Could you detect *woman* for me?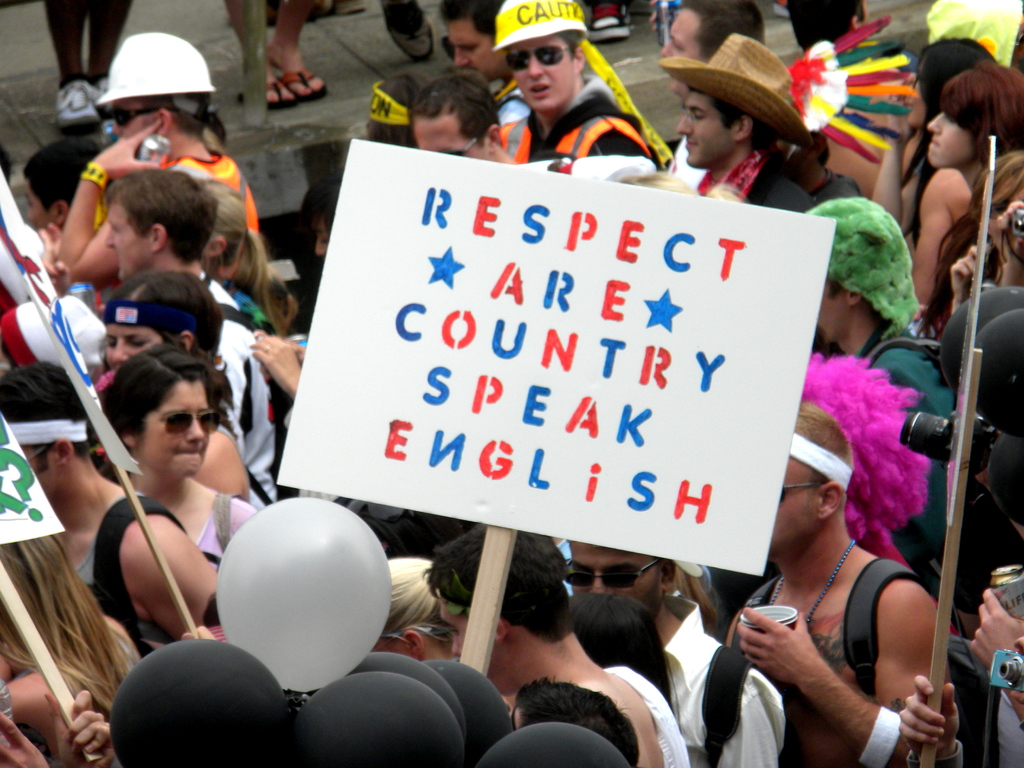
Detection result: (x1=59, y1=24, x2=266, y2=273).
